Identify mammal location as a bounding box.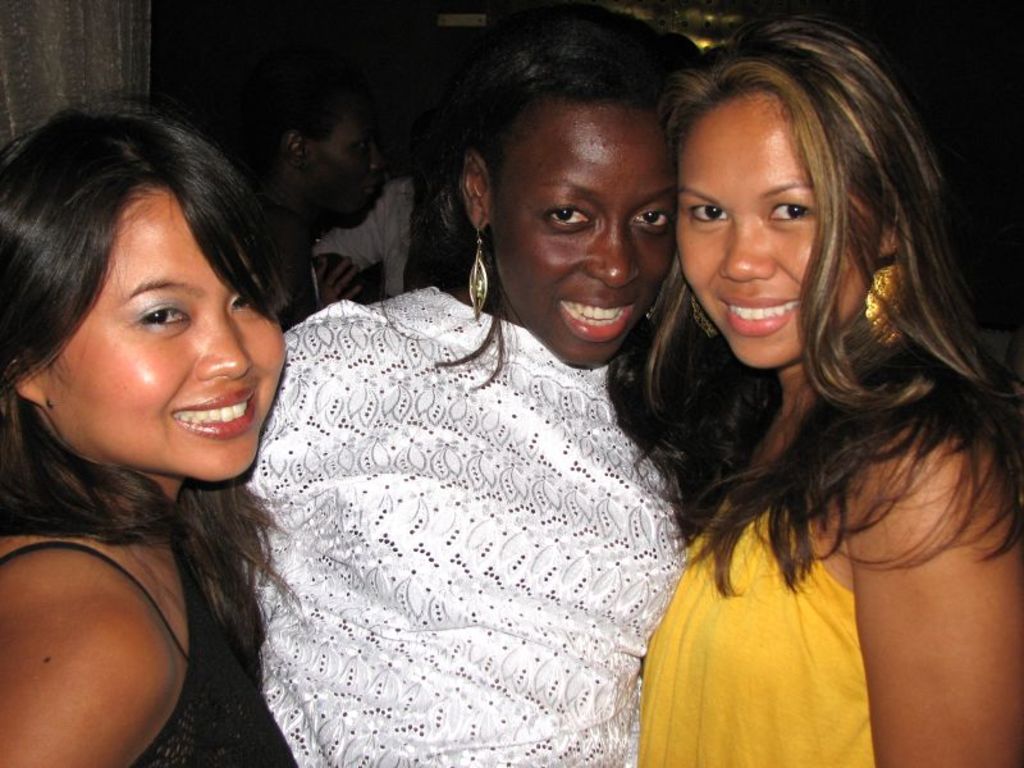
559:23:1023:754.
